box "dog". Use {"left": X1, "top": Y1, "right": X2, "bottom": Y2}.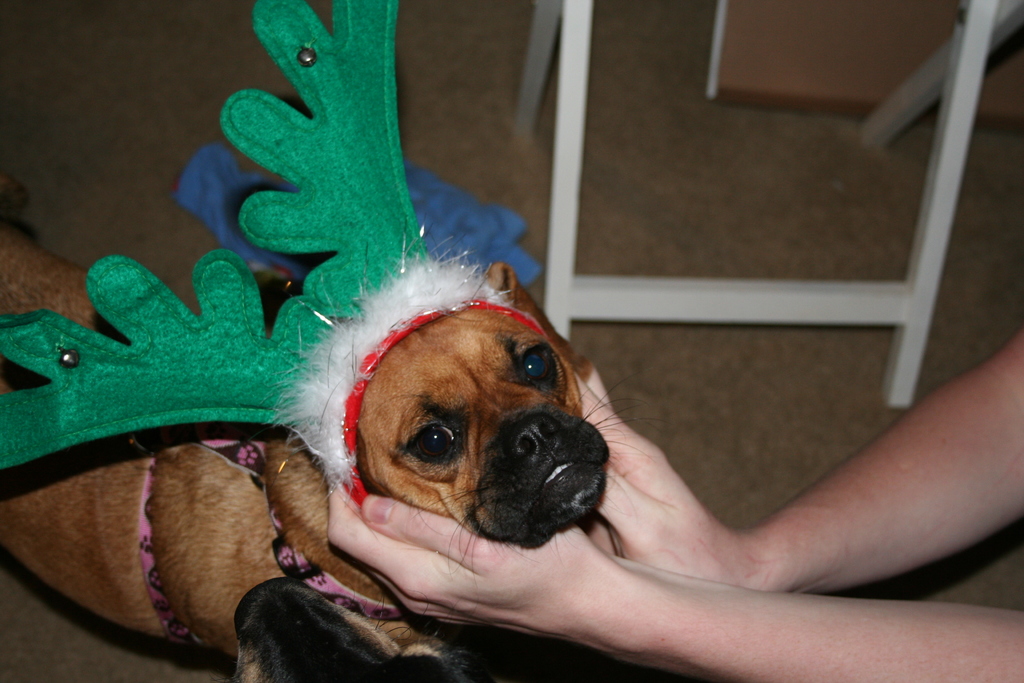
{"left": 0, "top": 167, "right": 667, "bottom": 650}.
